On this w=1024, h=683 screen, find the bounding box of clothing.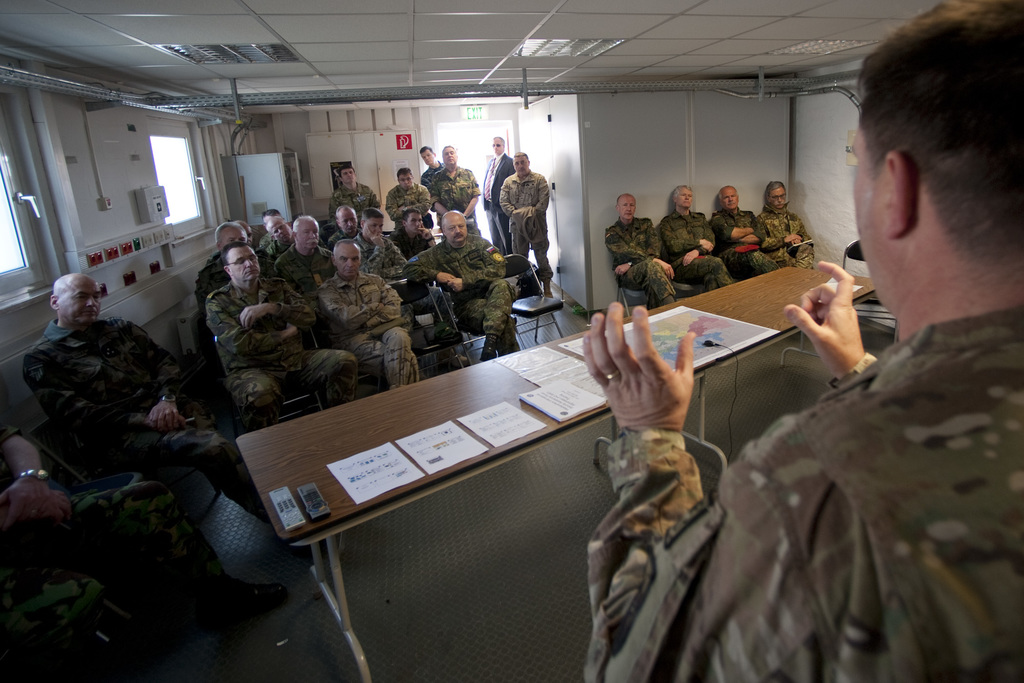
Bounding box: {"left": 386, "top": 181, "right": 433, "bottom": 215}.
